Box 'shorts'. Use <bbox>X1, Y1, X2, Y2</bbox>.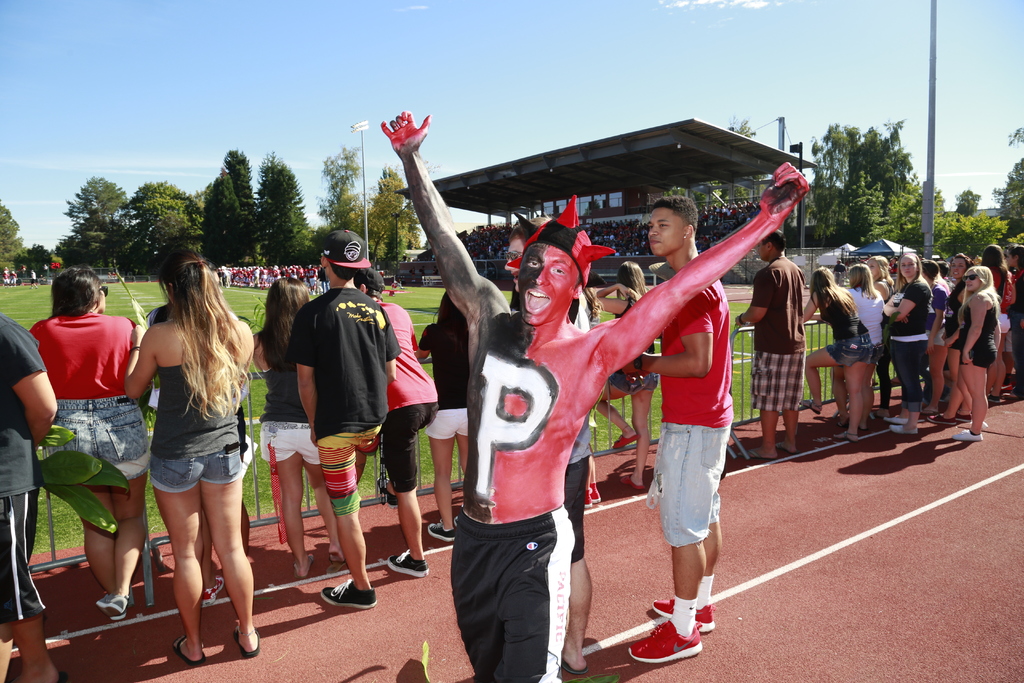
<bbox>42, 403, 147, 488</bbox>.
